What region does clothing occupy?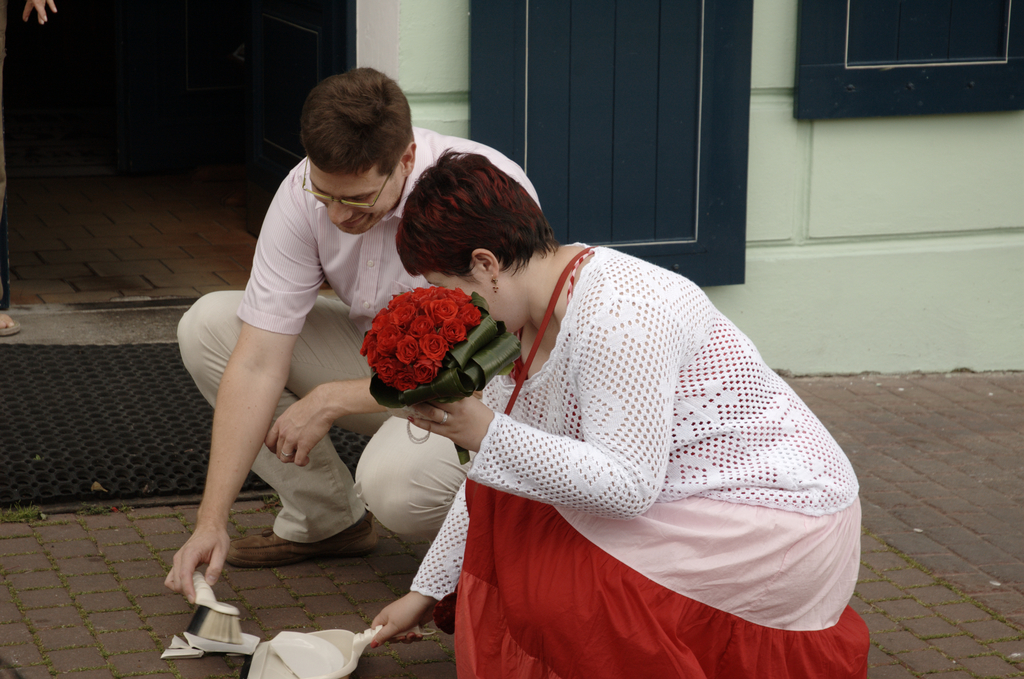
442 199 856 662.
